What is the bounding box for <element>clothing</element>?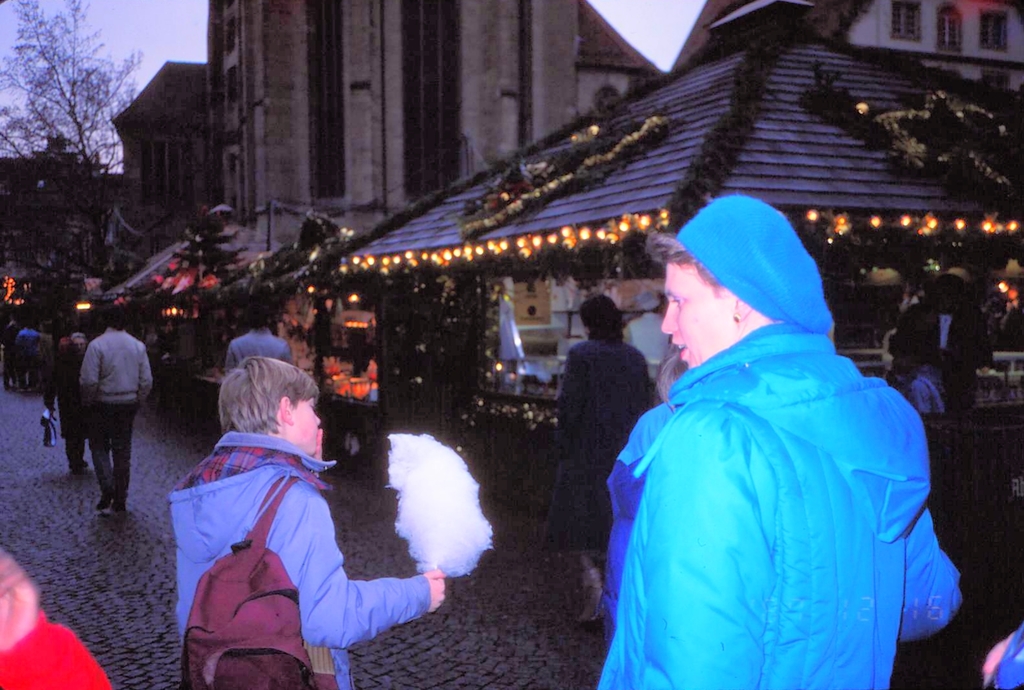
x1=553, y1=335, x2=651, y2=563.
